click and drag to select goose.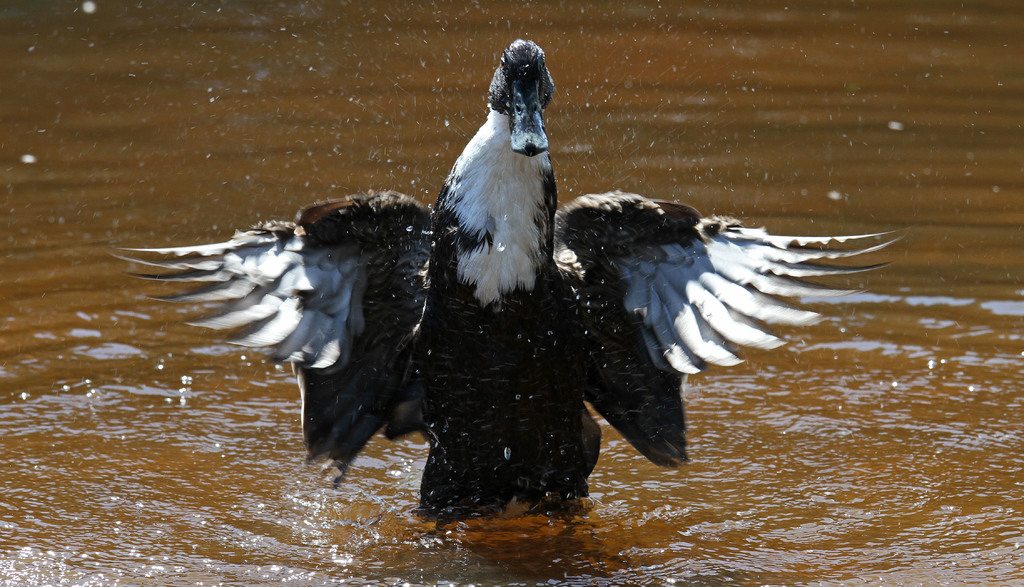
Selection: box(108, 40, 892, 524).
